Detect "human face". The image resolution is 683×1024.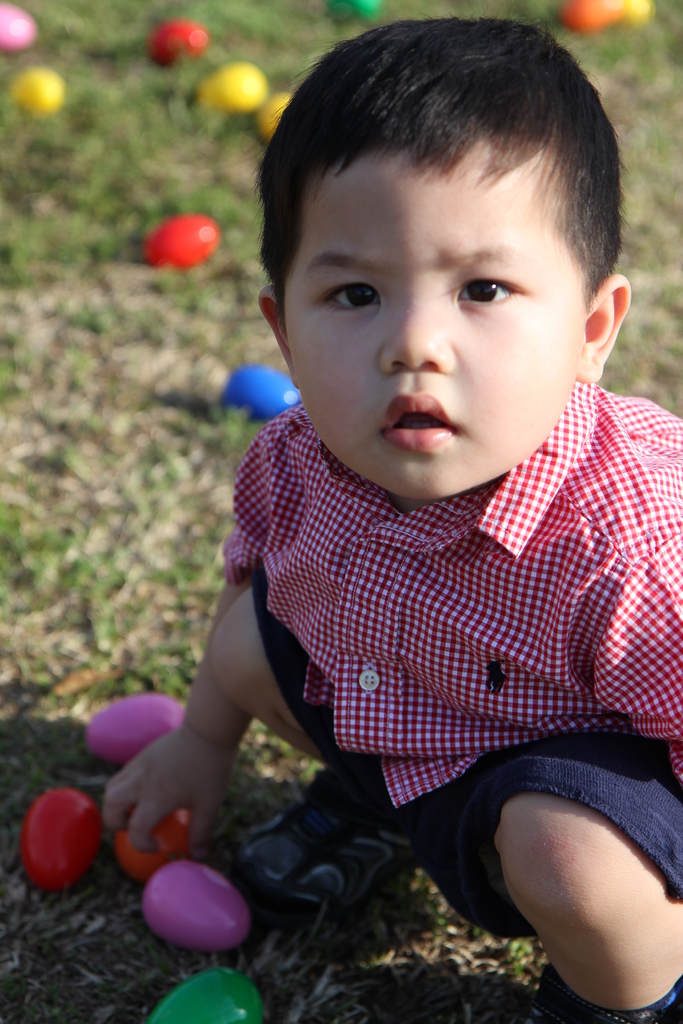
l=282, t=140, r=578, b=498.
